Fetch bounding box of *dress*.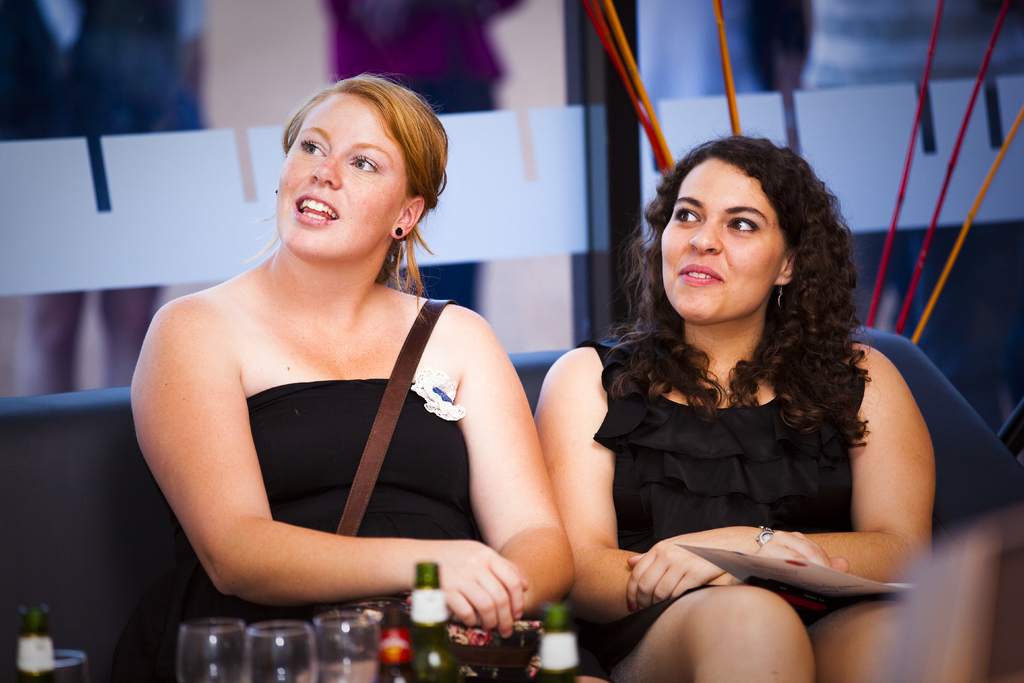
Bbox: [177,374,503,661].
